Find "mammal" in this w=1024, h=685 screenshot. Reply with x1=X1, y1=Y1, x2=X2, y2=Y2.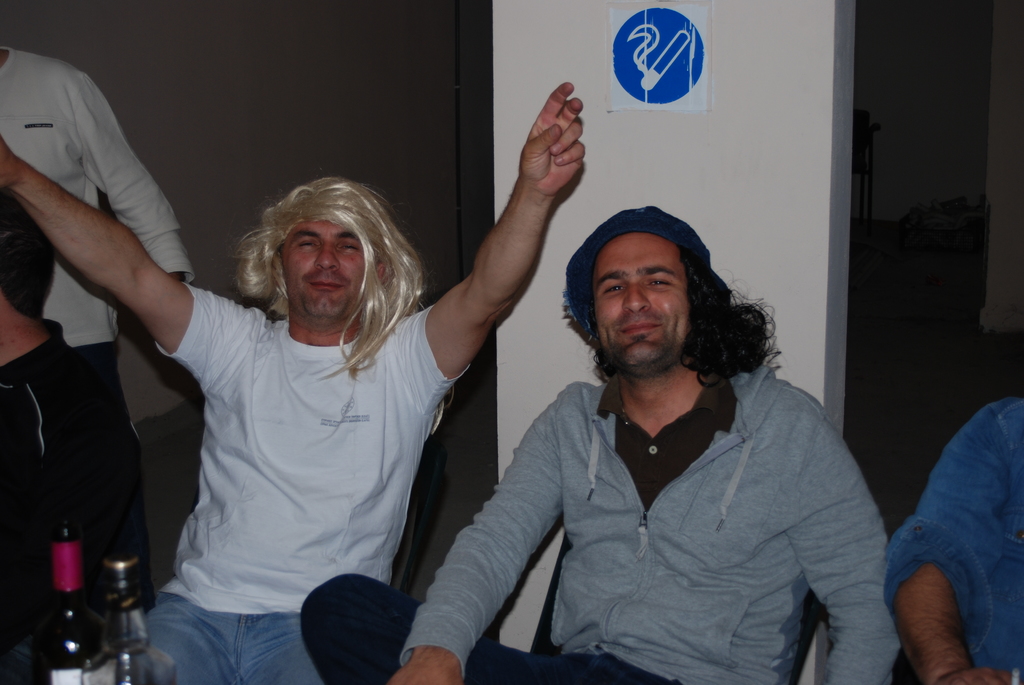
x1=0, y1=42, x2=189, y2=607.
